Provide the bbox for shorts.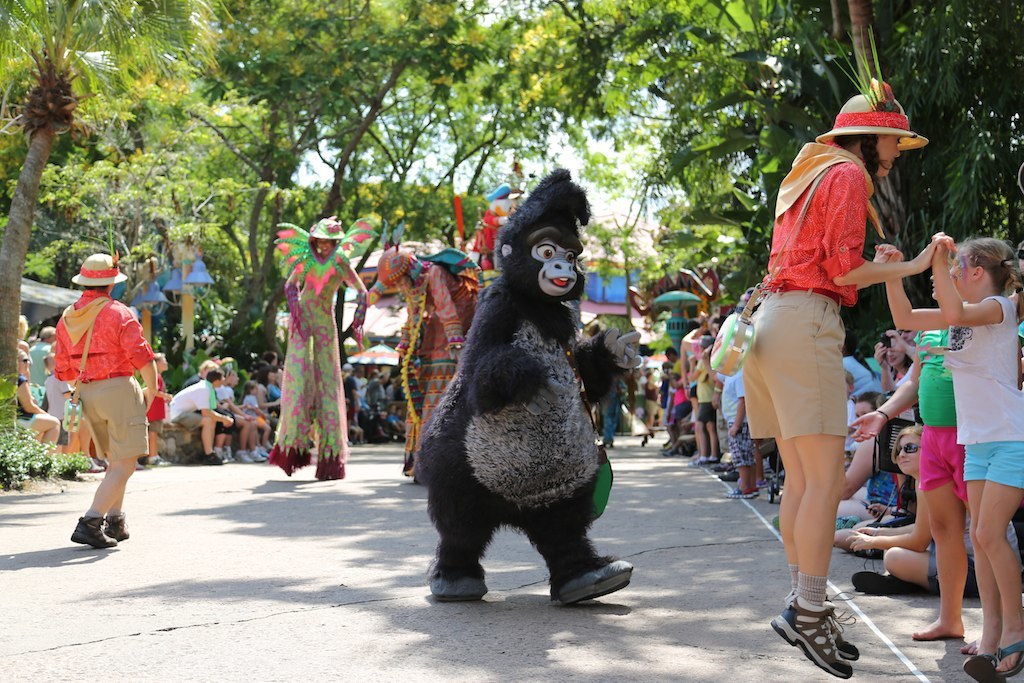
[left=925, top=550, right=982, bottom=595].
